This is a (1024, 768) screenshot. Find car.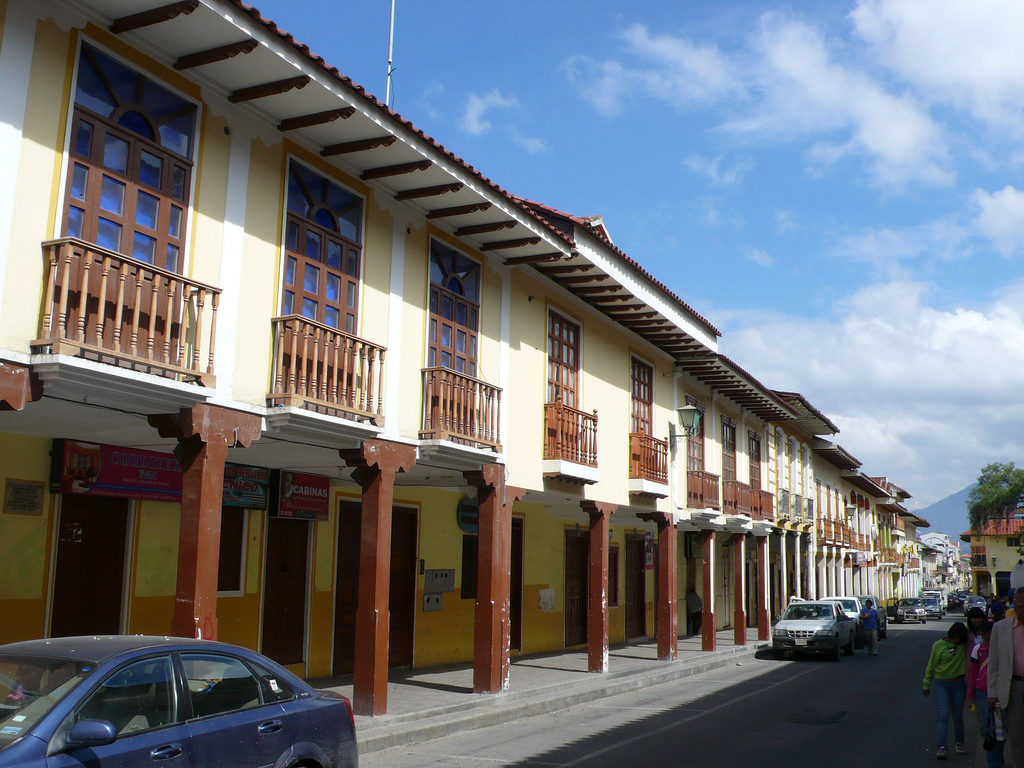
Bounding box: detection(948, 591, 973, 610).
